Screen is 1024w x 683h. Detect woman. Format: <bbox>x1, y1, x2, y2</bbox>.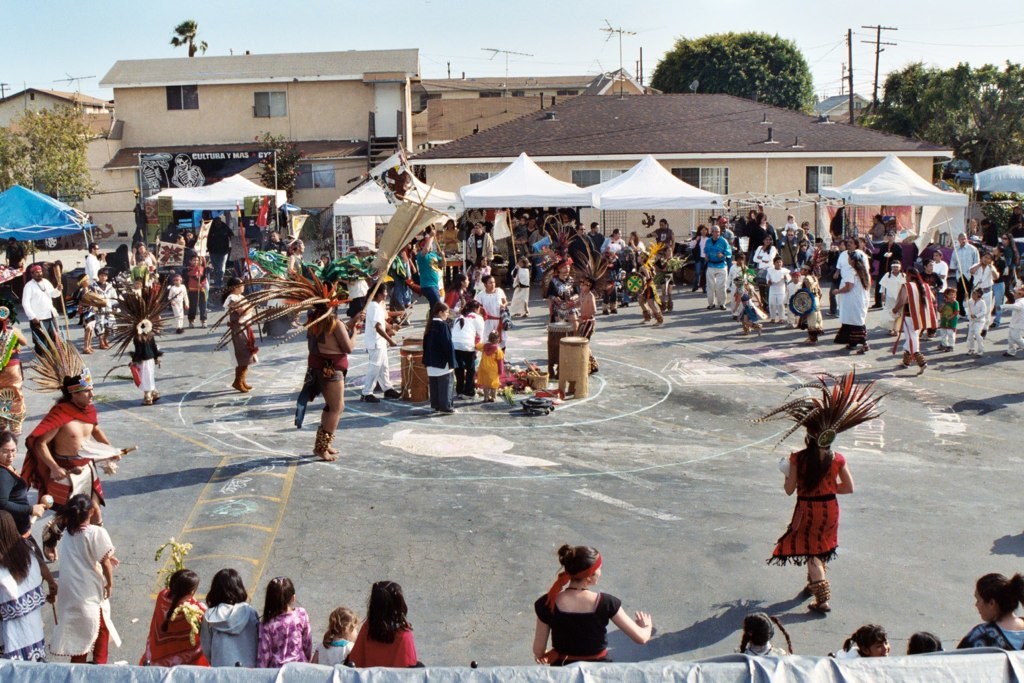
<bbox>419, 298, 464, 413</bbox>.
